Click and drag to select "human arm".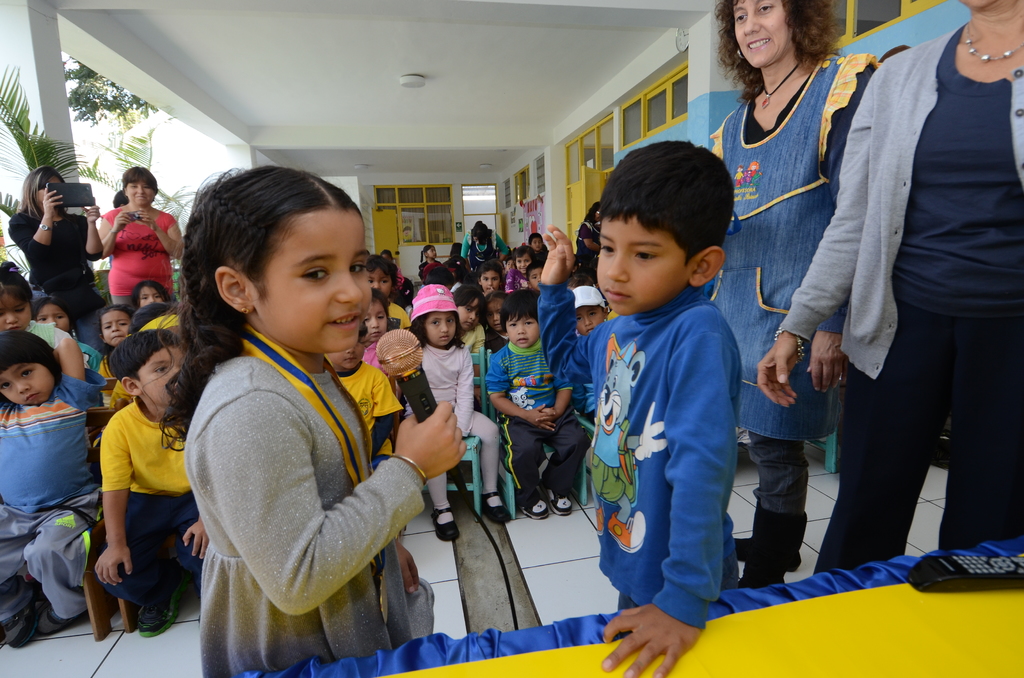
Selection: [755, 68, 876, 410].
